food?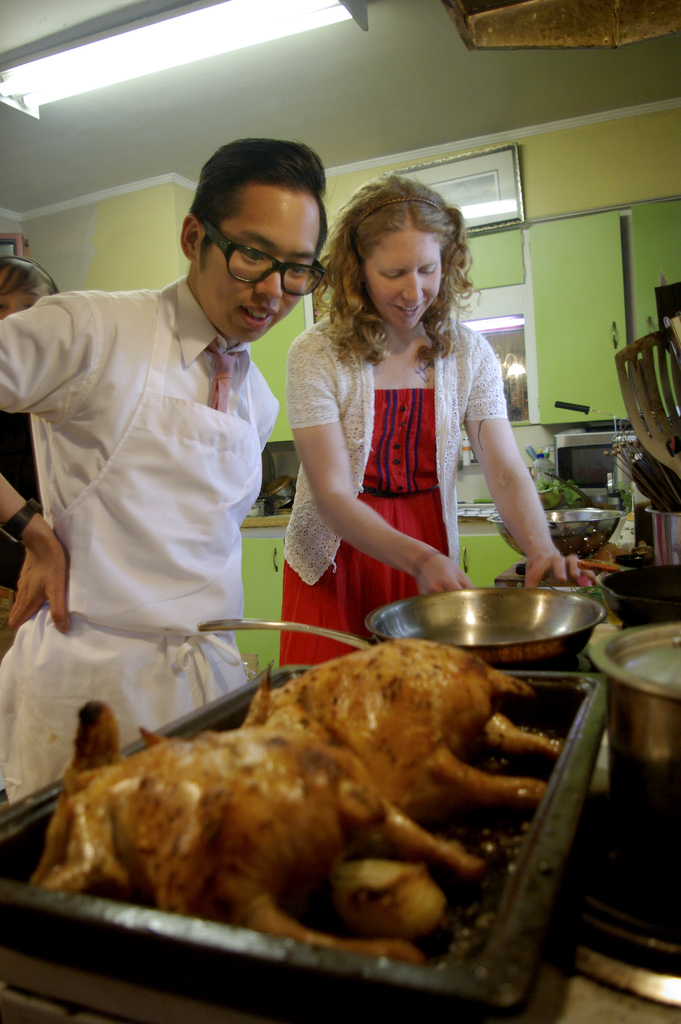
left=538, top=572, right=606, bottom=605
